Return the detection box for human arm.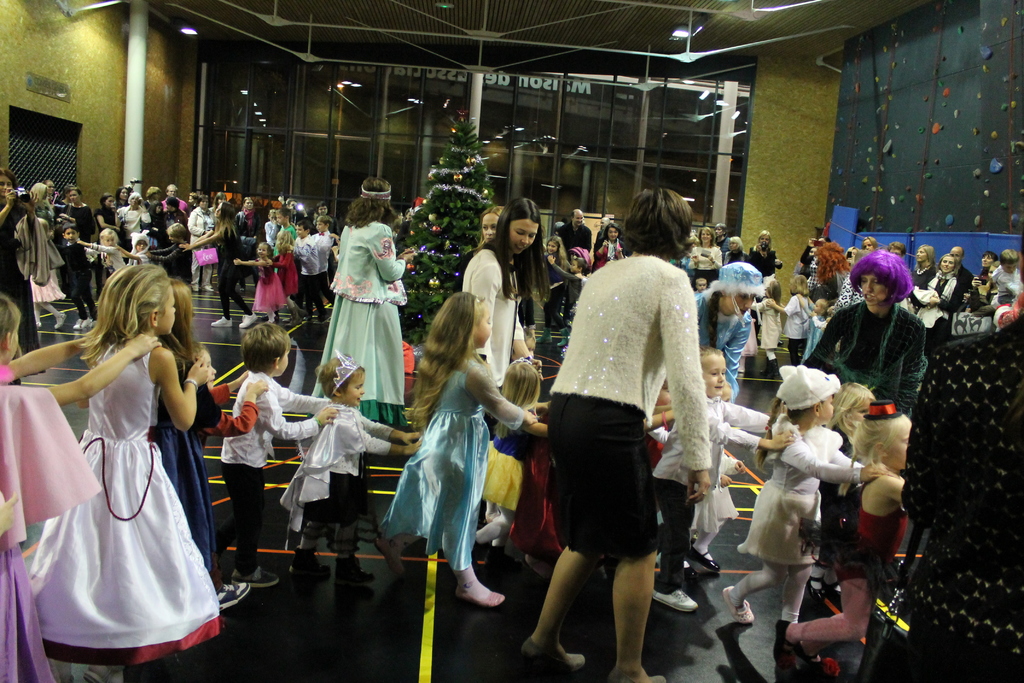
region(75, 238, 118, 256).
